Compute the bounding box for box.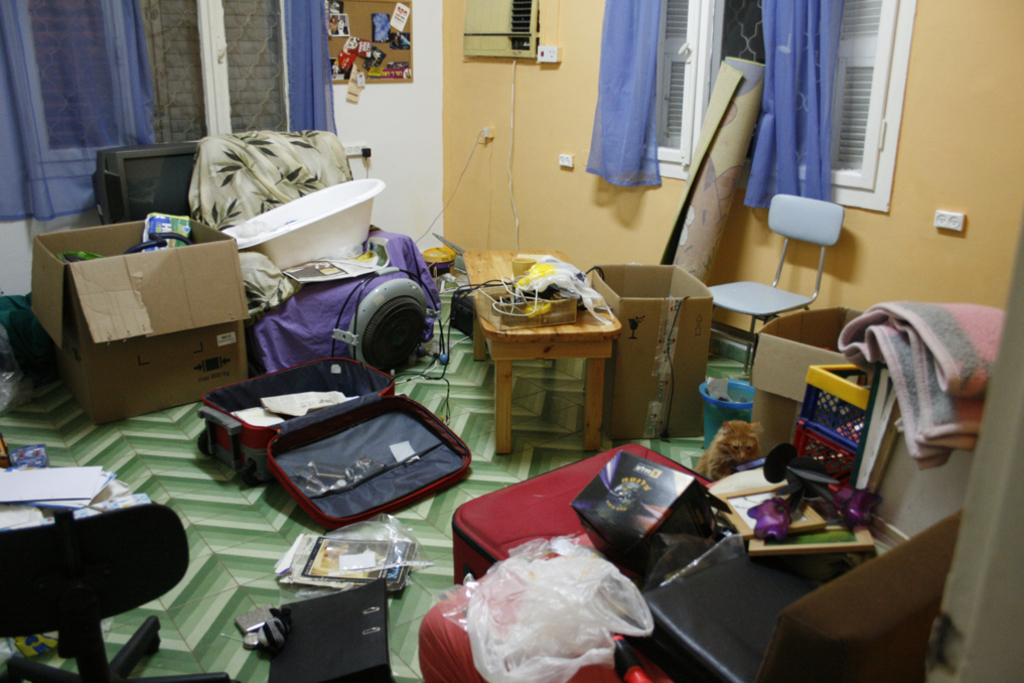
<region>743, 303, 869, 459</region>.
